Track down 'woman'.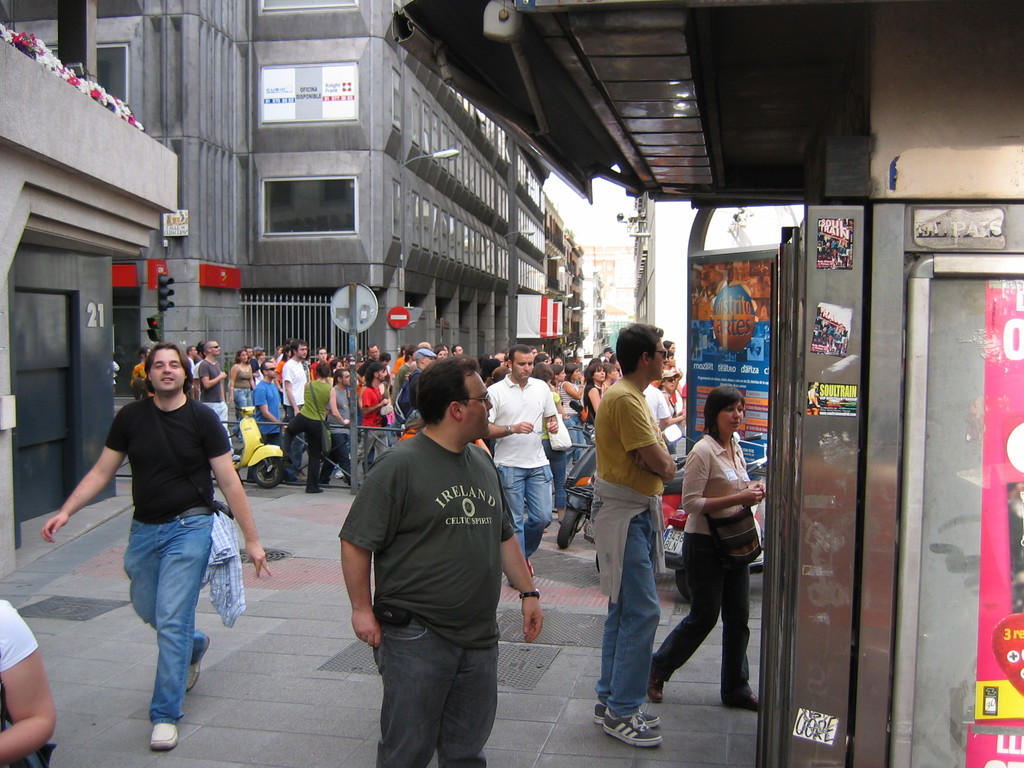
Tracked to Rect(528, 358, 568, 525).
